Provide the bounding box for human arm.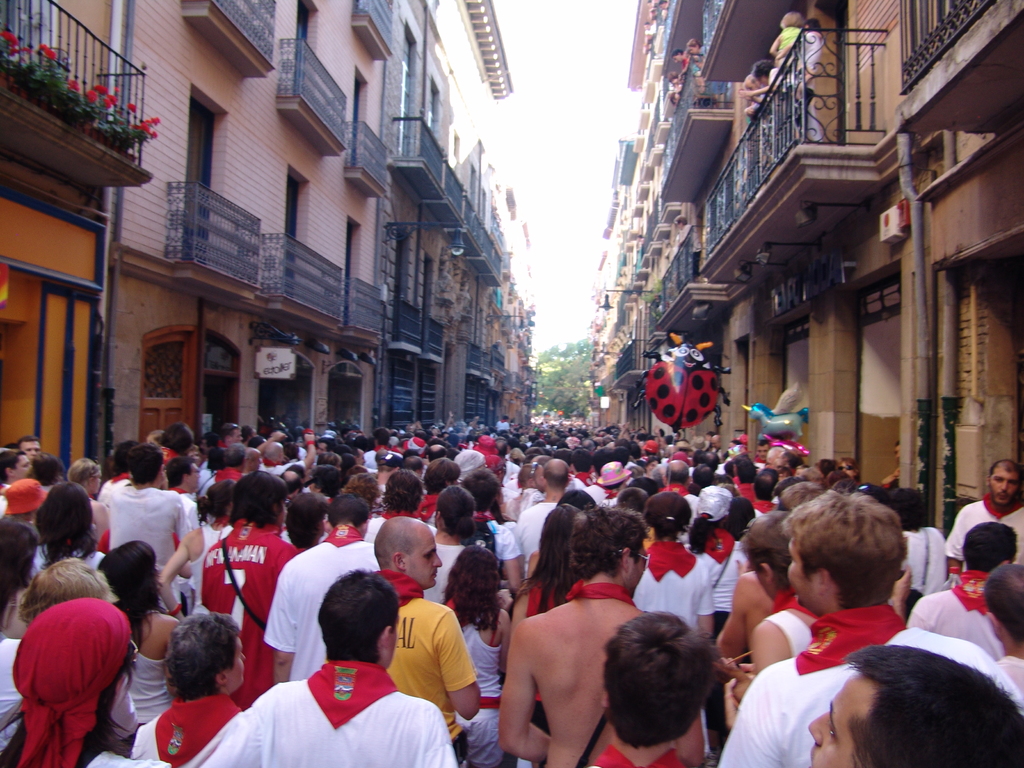
box=[673, 726, 703, 765].
